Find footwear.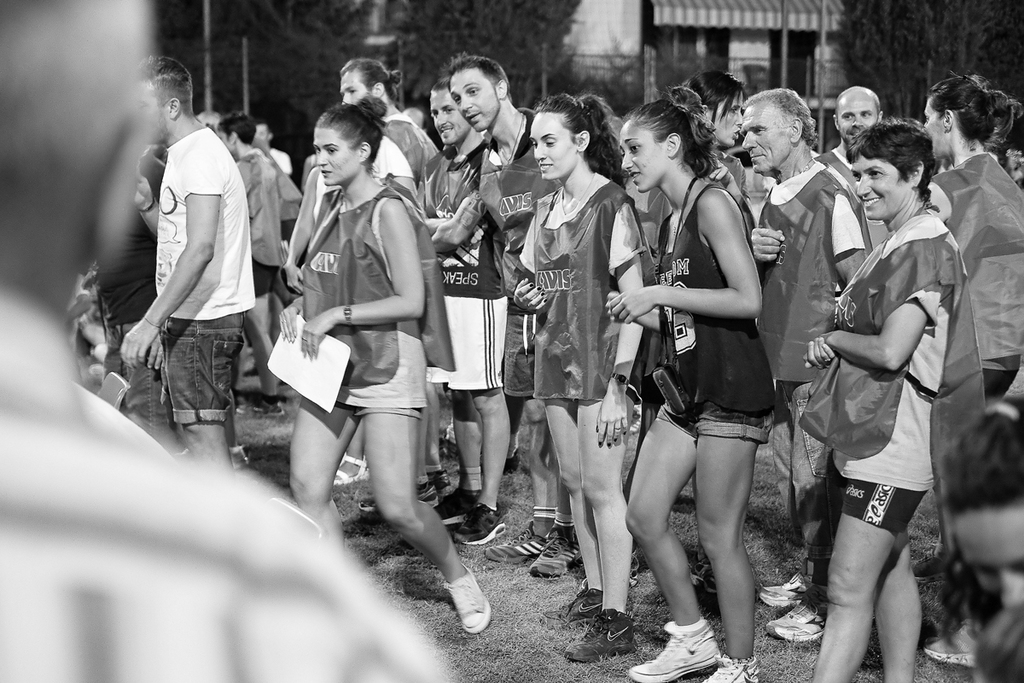
767/604/828/642.
